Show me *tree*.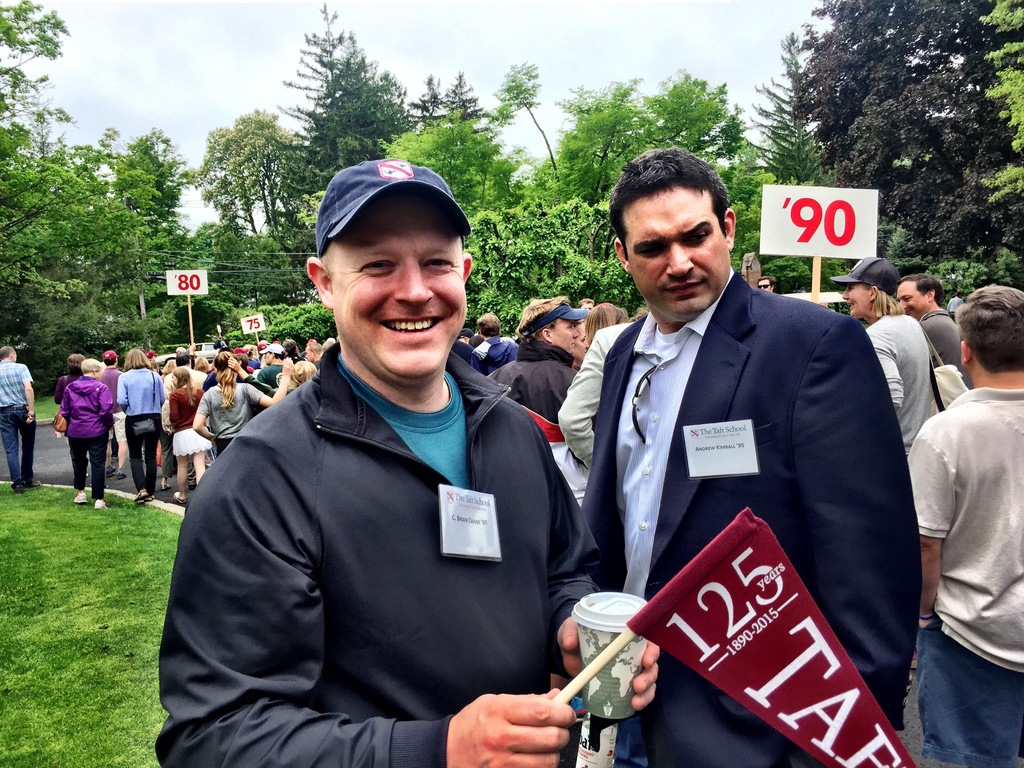
*tree* is here: pyautogui.locateOnScreen(982, 0, 1023, 212).
